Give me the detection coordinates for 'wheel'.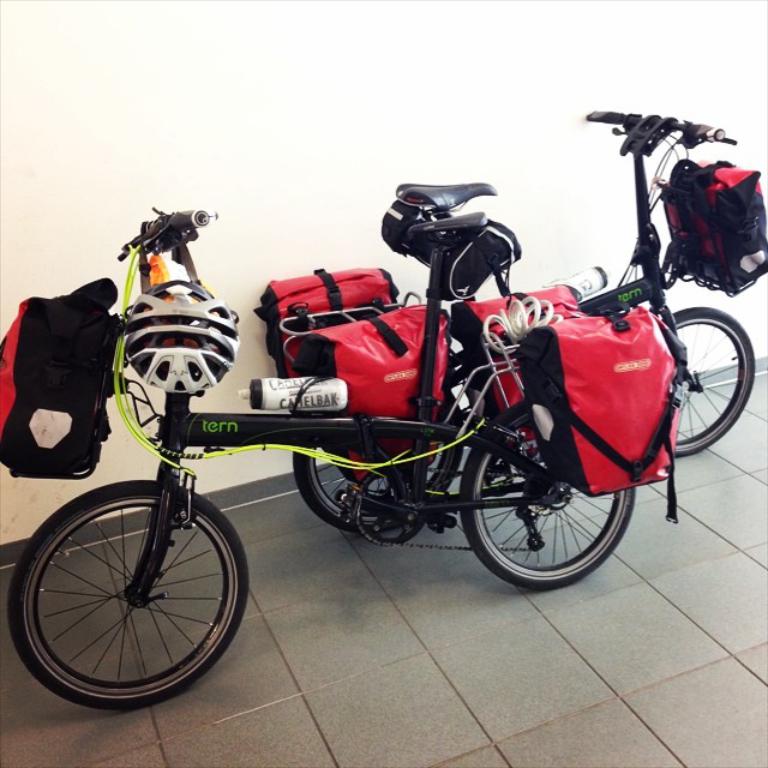
10, 482, 247, 713.
